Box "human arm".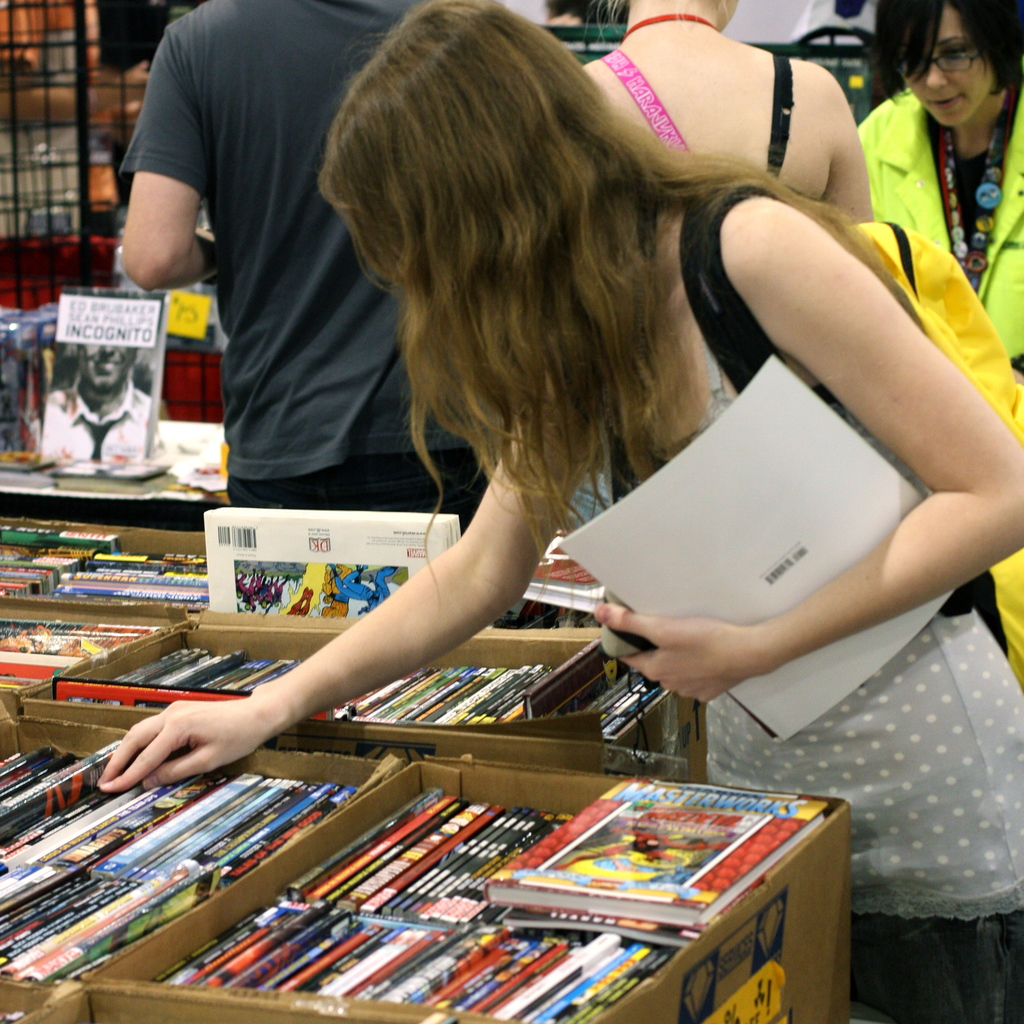
(left=655, top=147, right=977, bottom=785).
